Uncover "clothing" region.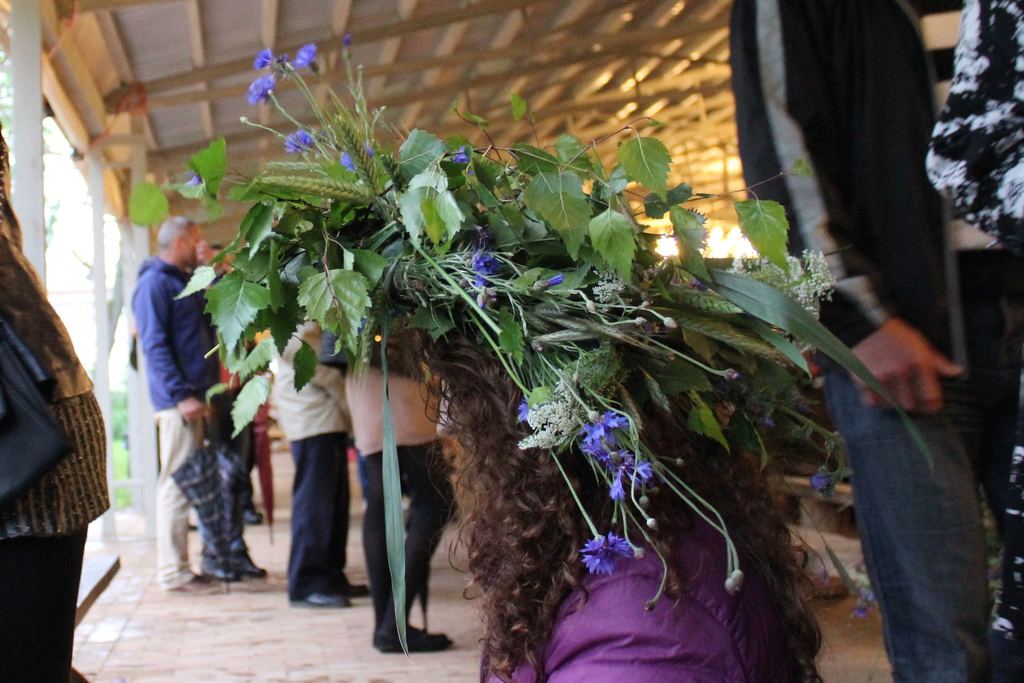
Uncovered: Rect(129, 261, 207, 583).
